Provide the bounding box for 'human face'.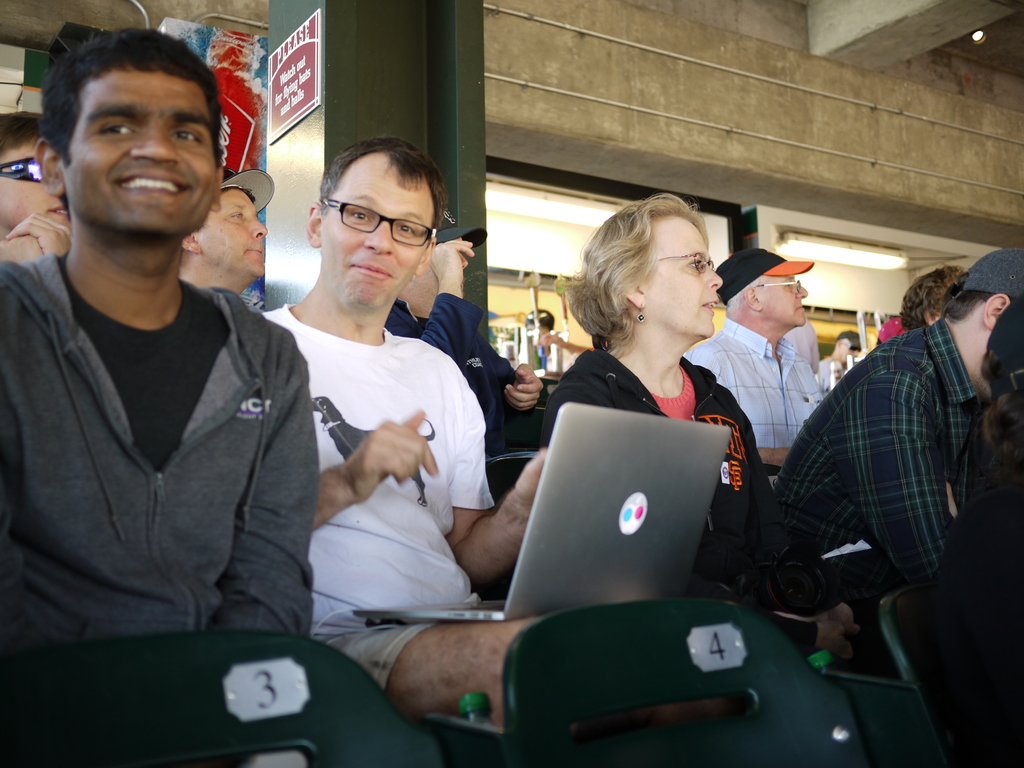
323:162:442:302.
